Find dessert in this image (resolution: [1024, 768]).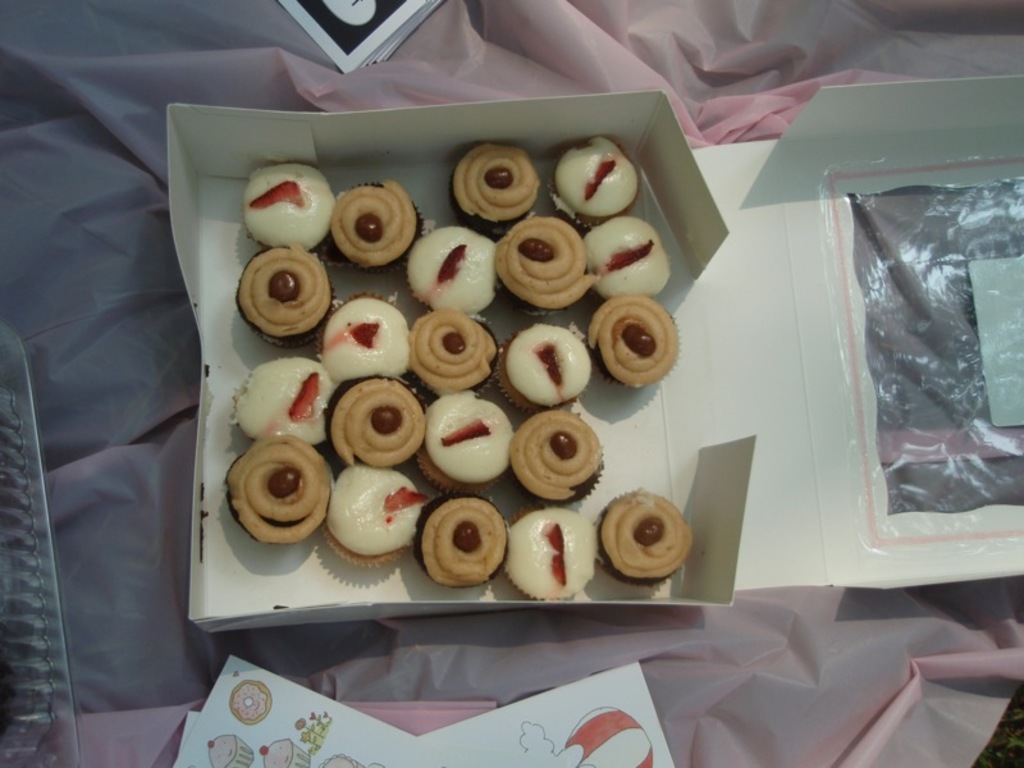
region(430, 394, 509, 477).
